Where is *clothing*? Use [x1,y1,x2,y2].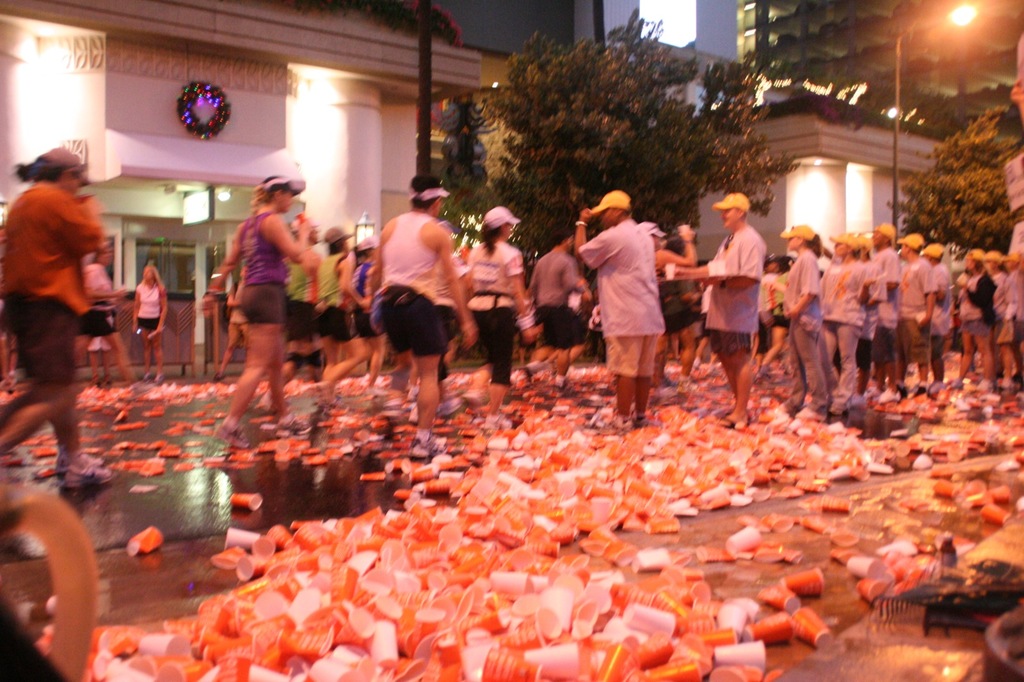
[316,244,352,336].
